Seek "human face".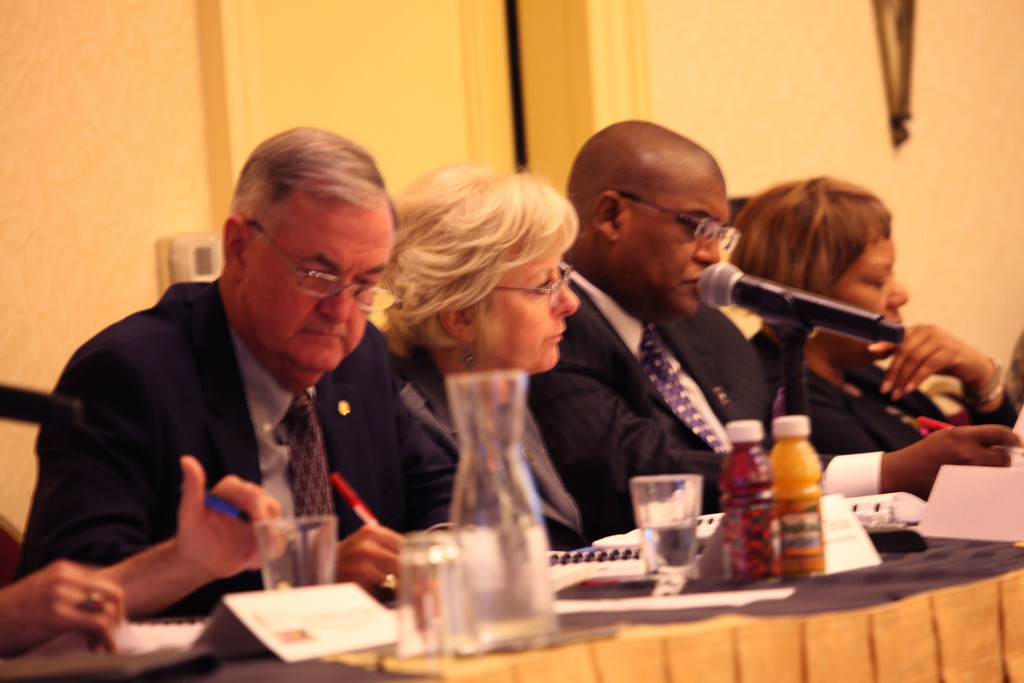
detection(817, 233, 906, 368).
